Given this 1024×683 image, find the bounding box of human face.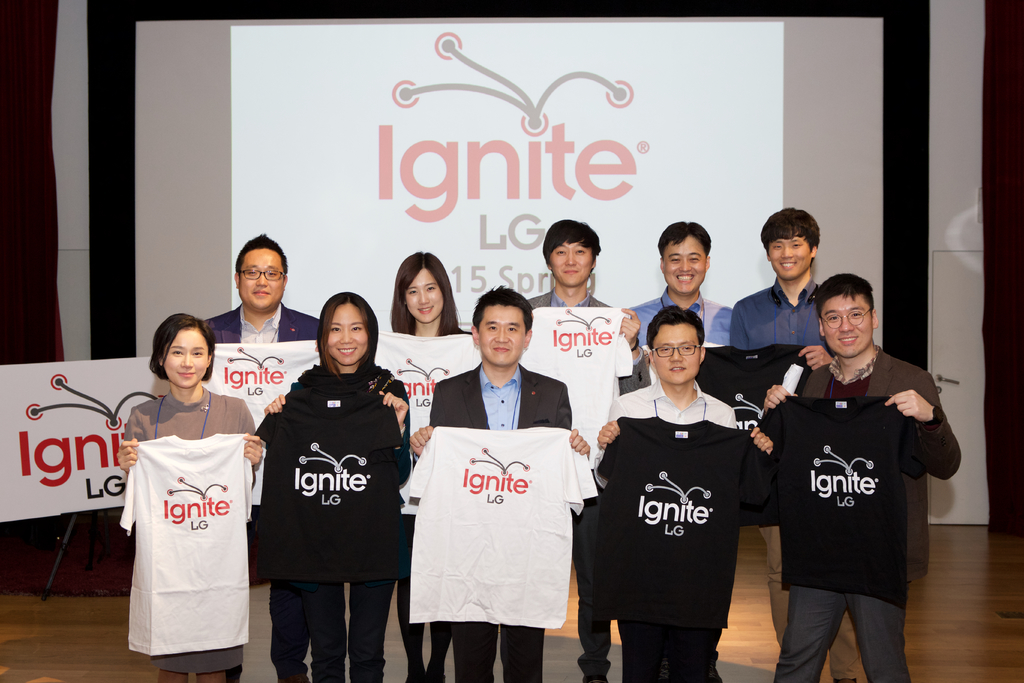
[551,242,589,283].
